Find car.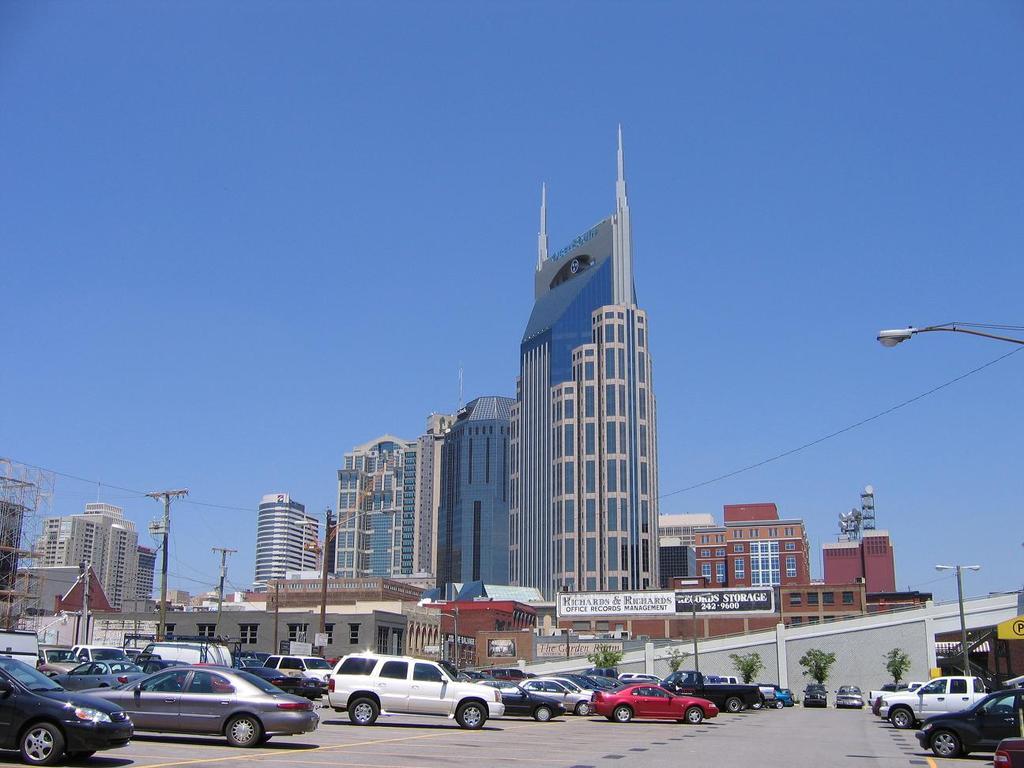
x1=322, y1=652, x2=505, y2=728.
